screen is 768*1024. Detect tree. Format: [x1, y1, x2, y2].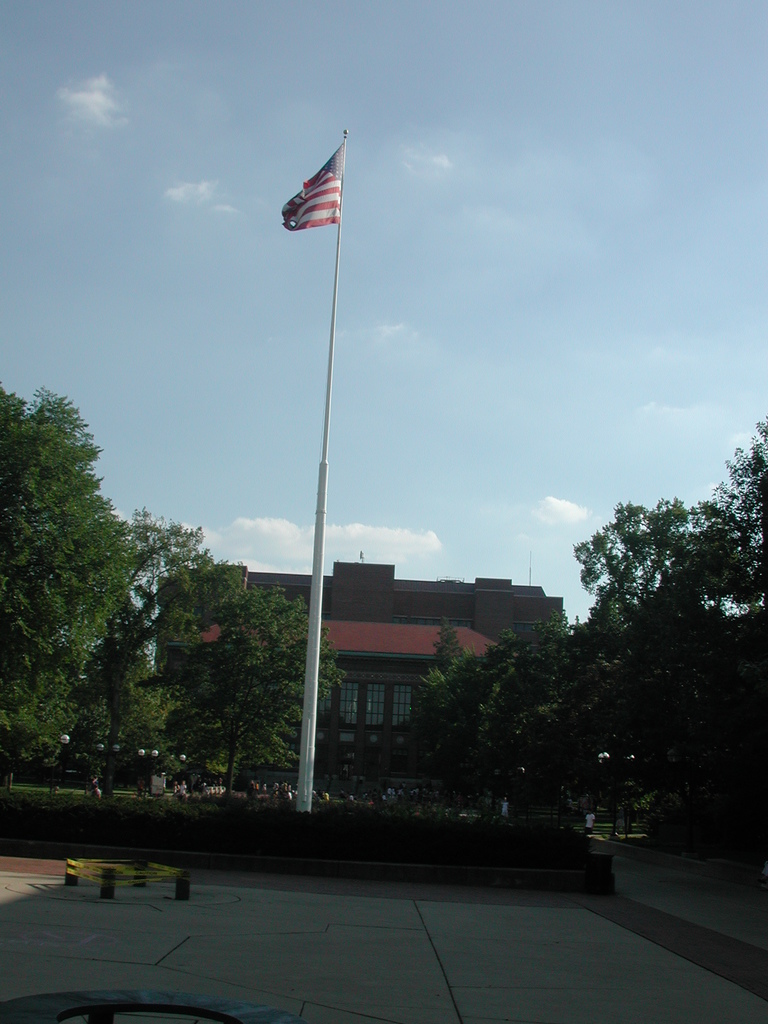
[415, 406, 767, 842].
